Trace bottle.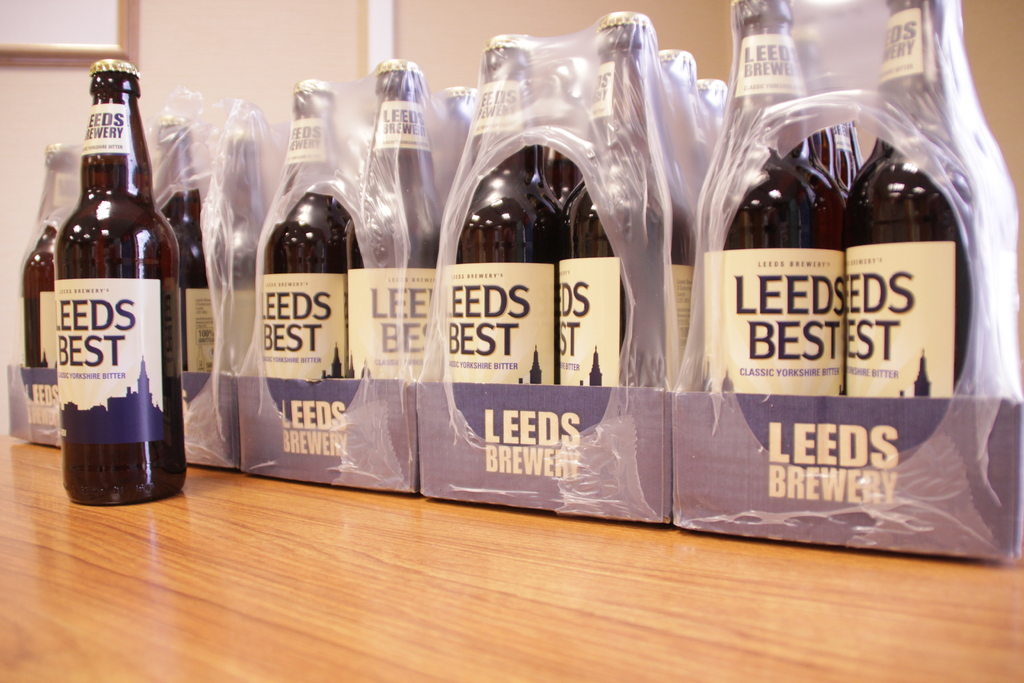
Traced to (28, 78, 177, 499).
